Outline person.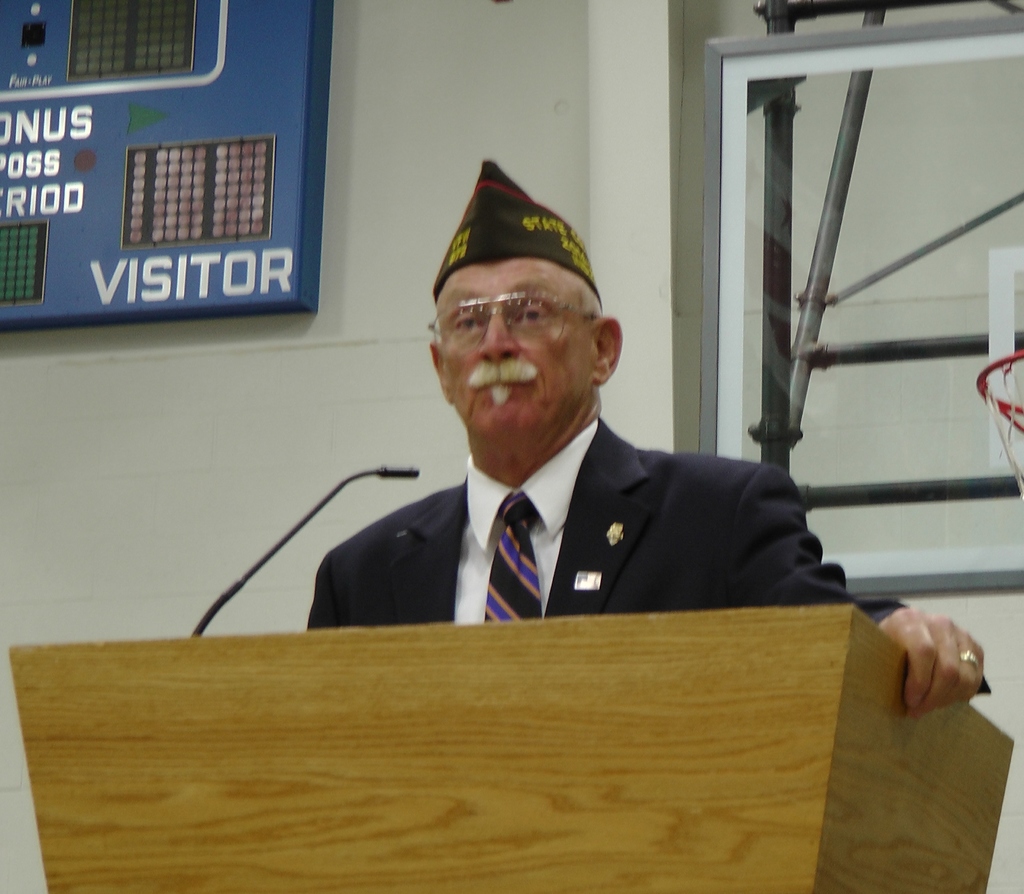
Outline: [x1=282, y1=199, x2=838, y2=670].
